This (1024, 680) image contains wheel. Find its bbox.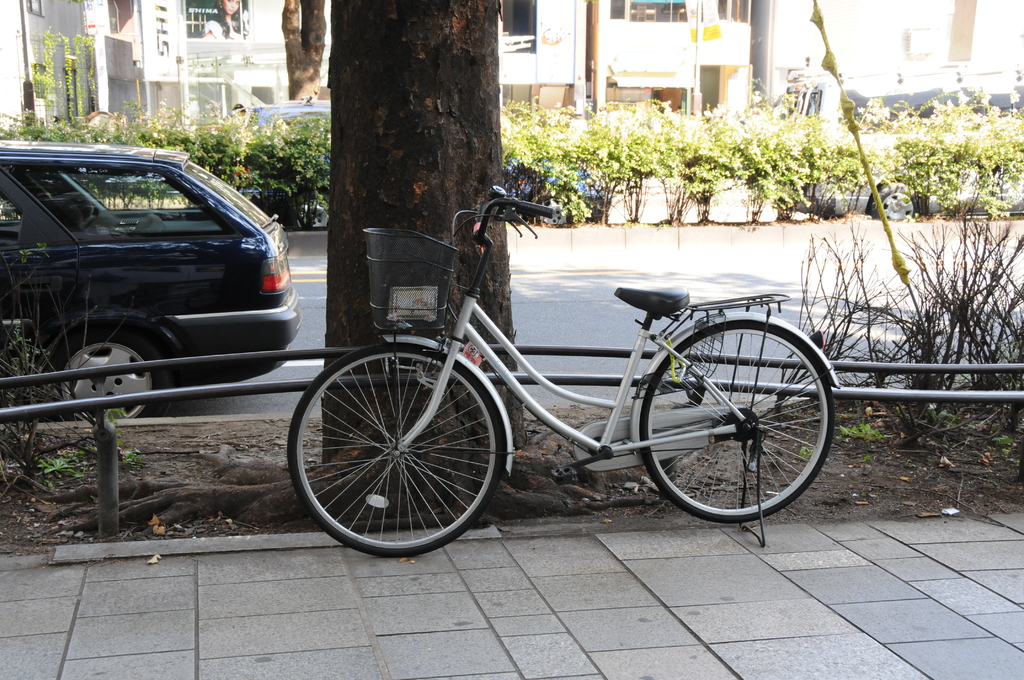
bbox=[637, 320, 835, 523].
